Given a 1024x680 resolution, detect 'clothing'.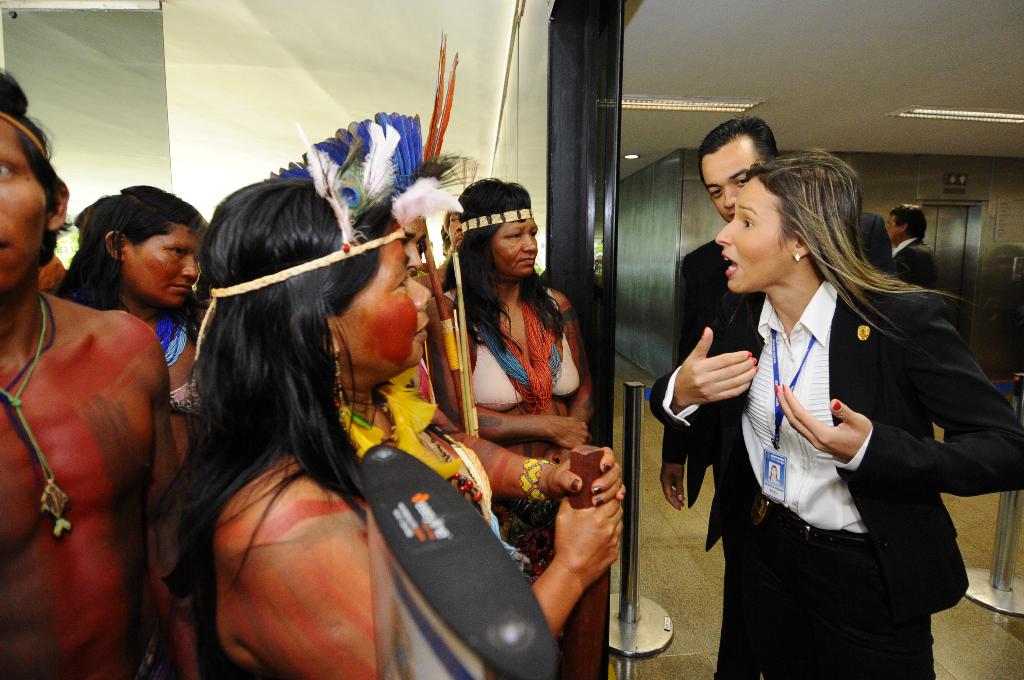
select_region(454, 289, 581, 410).
